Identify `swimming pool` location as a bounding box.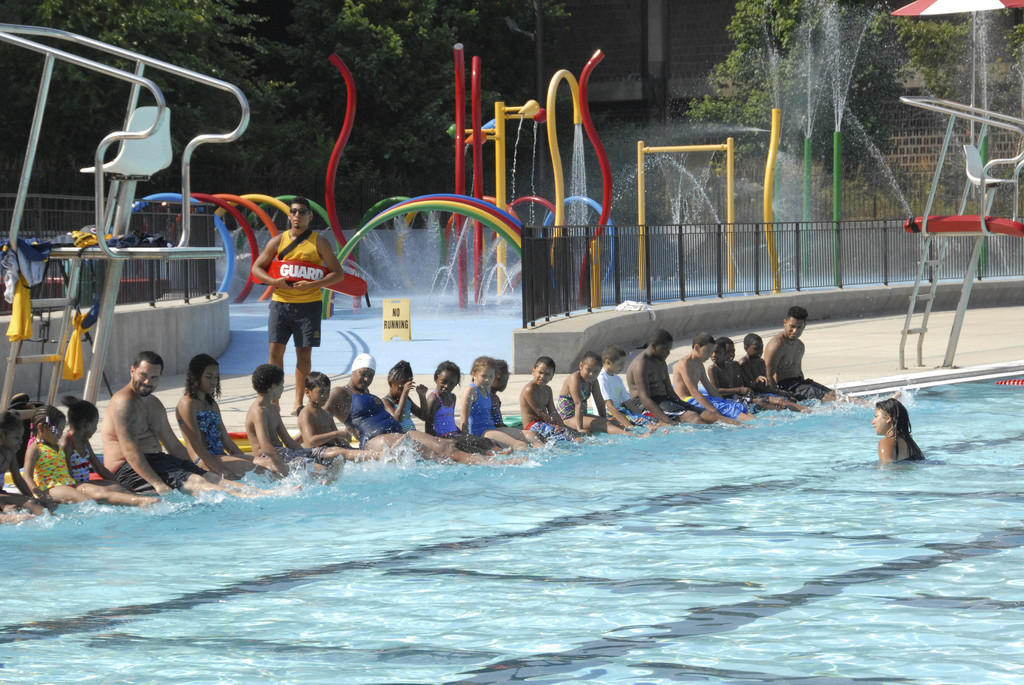
(left=4, top=309, right=1004, bottom=637).
